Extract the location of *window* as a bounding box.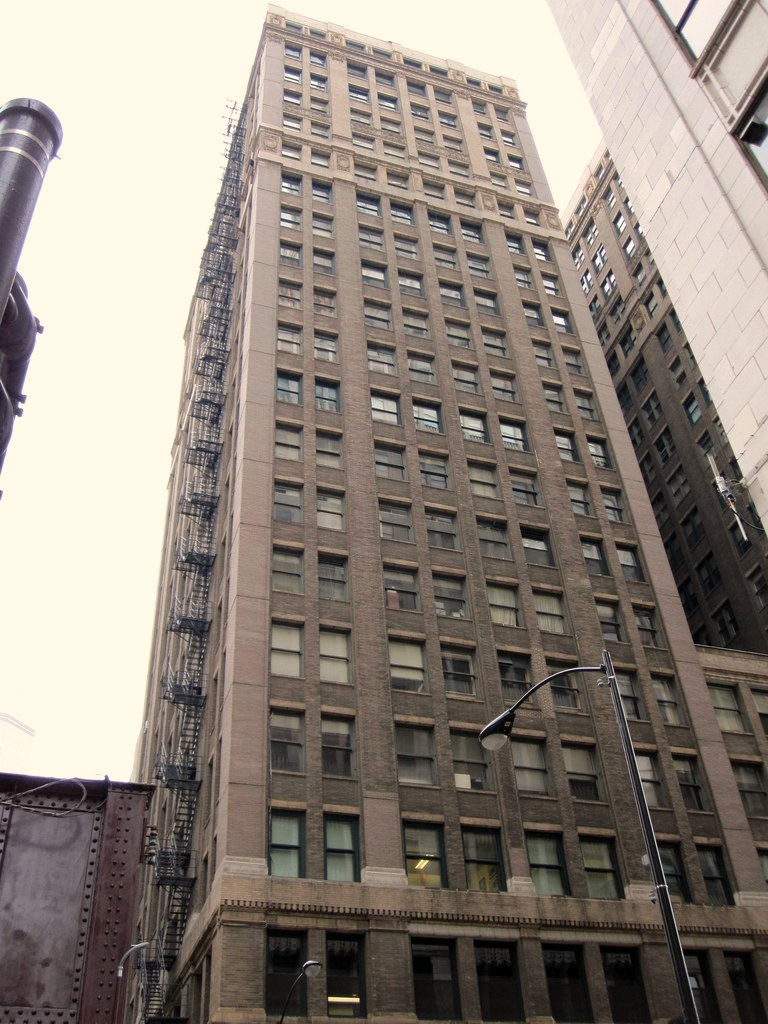
rect(254, 803, 324, 898).
